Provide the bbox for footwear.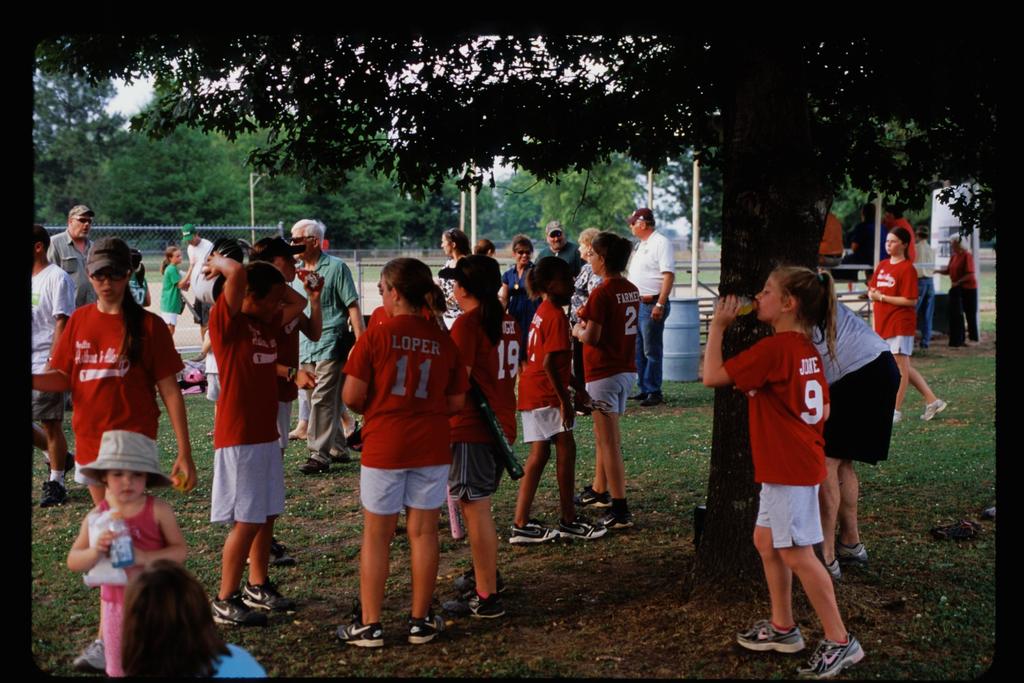
box(325, 447, 344, 460).
